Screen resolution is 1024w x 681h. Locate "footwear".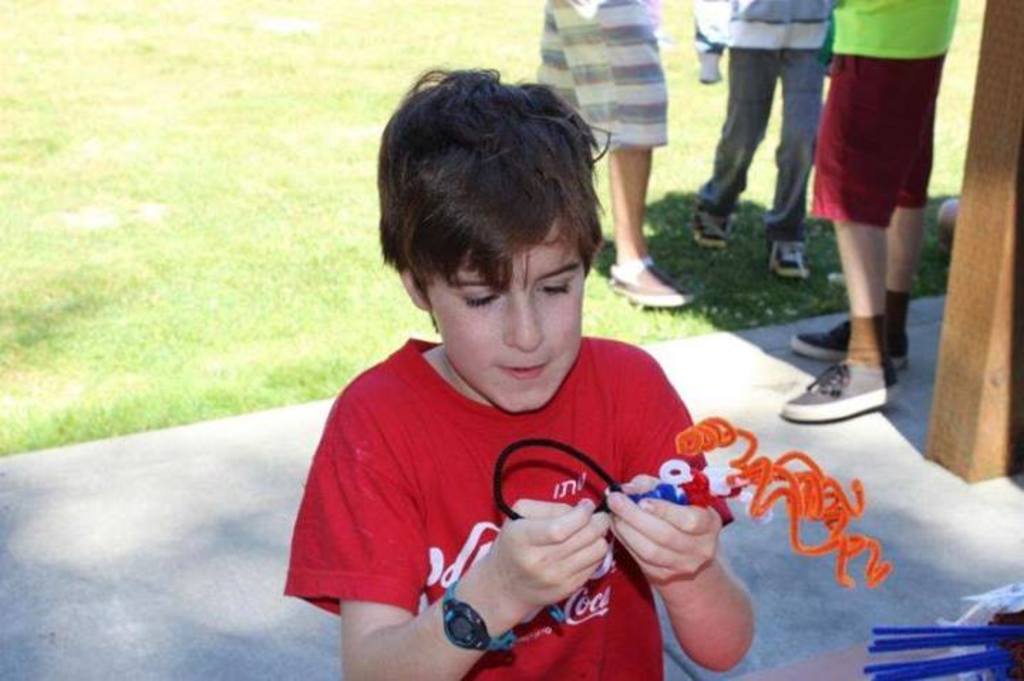
bbox=(764, 239, 809, 280).
